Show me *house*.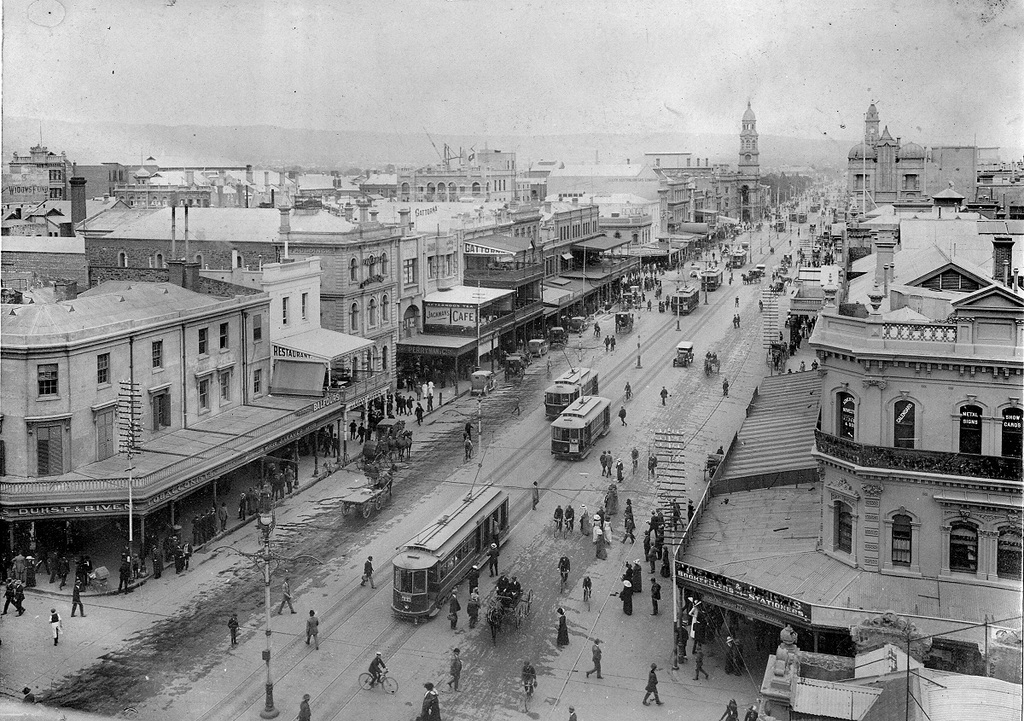
*house* is here: bbox=[544, 203, 598, 338].
